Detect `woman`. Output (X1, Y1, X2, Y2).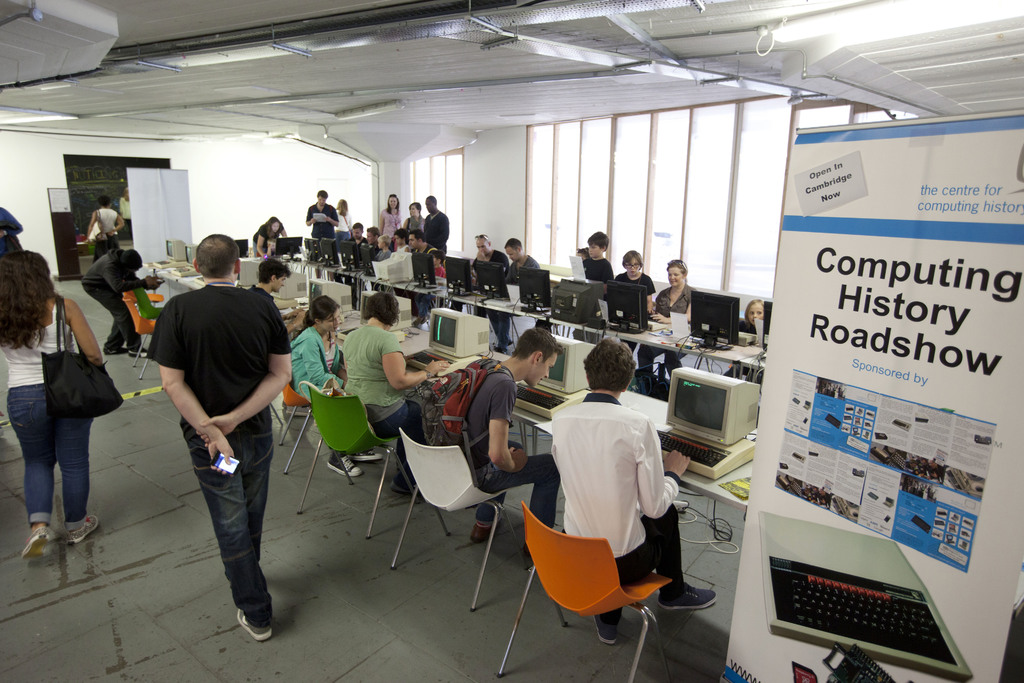
(85, 196, 124, 264).
